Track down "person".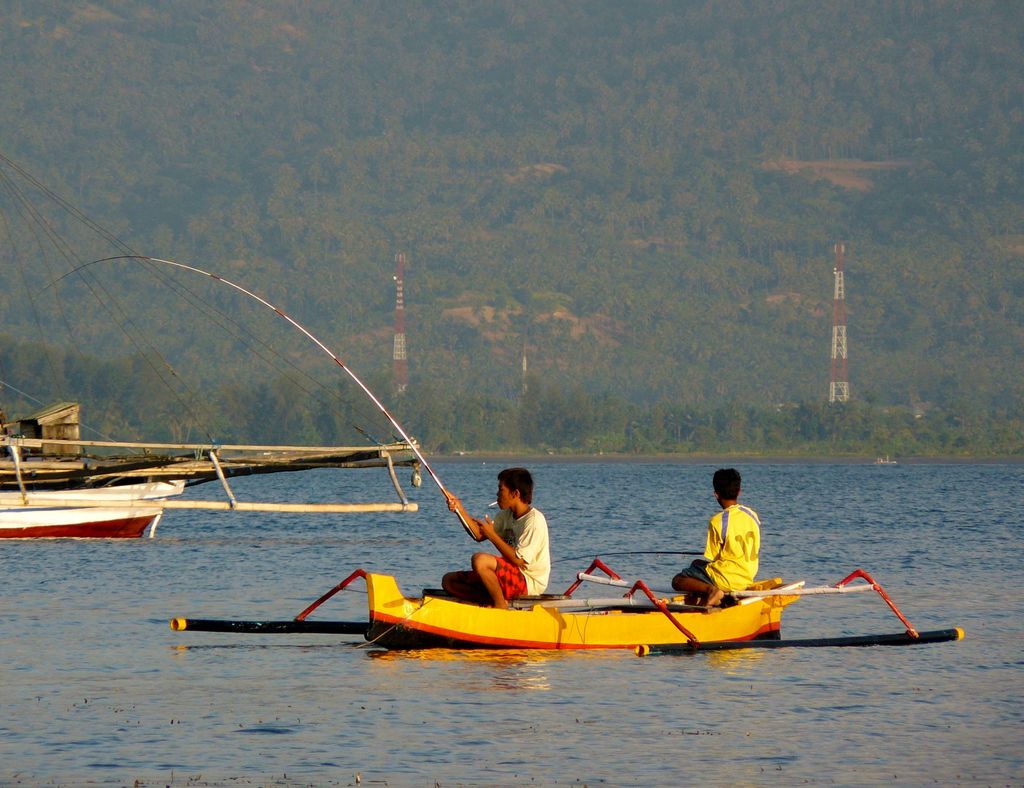
Tracked to bbox=(451, 458, 573, 596).
